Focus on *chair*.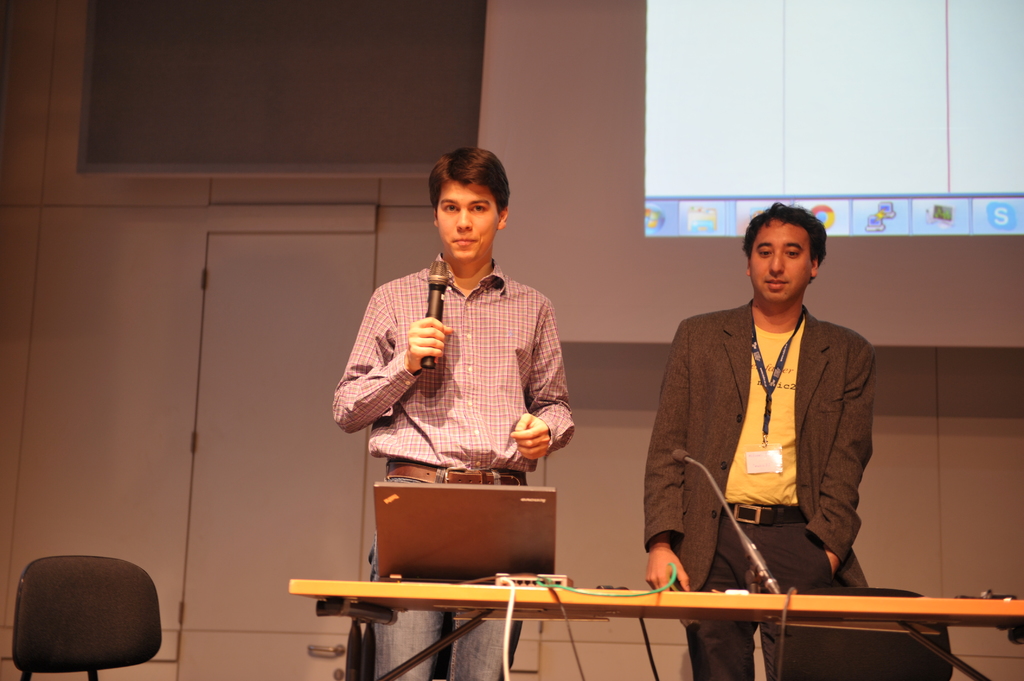
Focused at x1=12 y1=554 x2=171 y2=680.
